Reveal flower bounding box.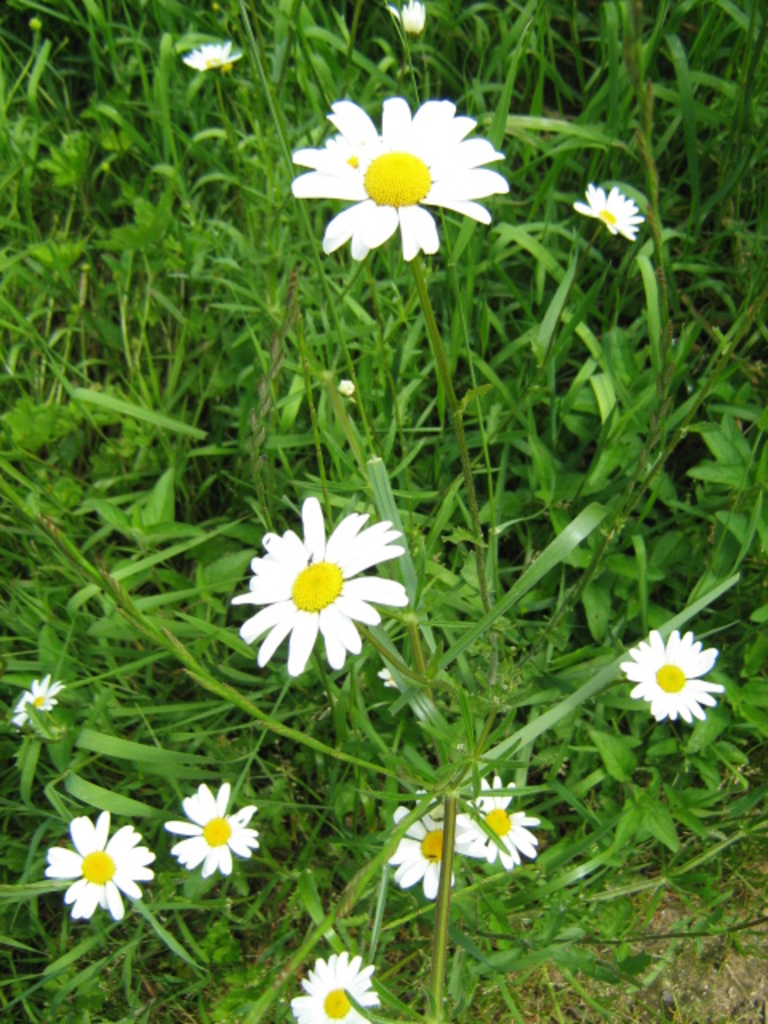
Revealed: [left=461, top=770, right=544, bottom=869].
